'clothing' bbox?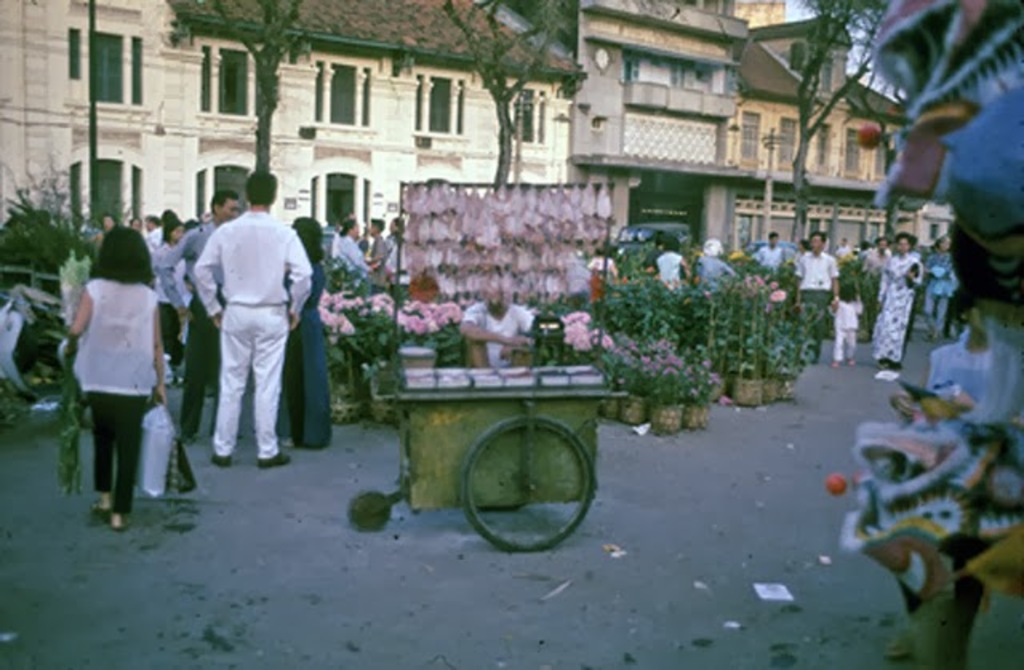
309 222 418 293
